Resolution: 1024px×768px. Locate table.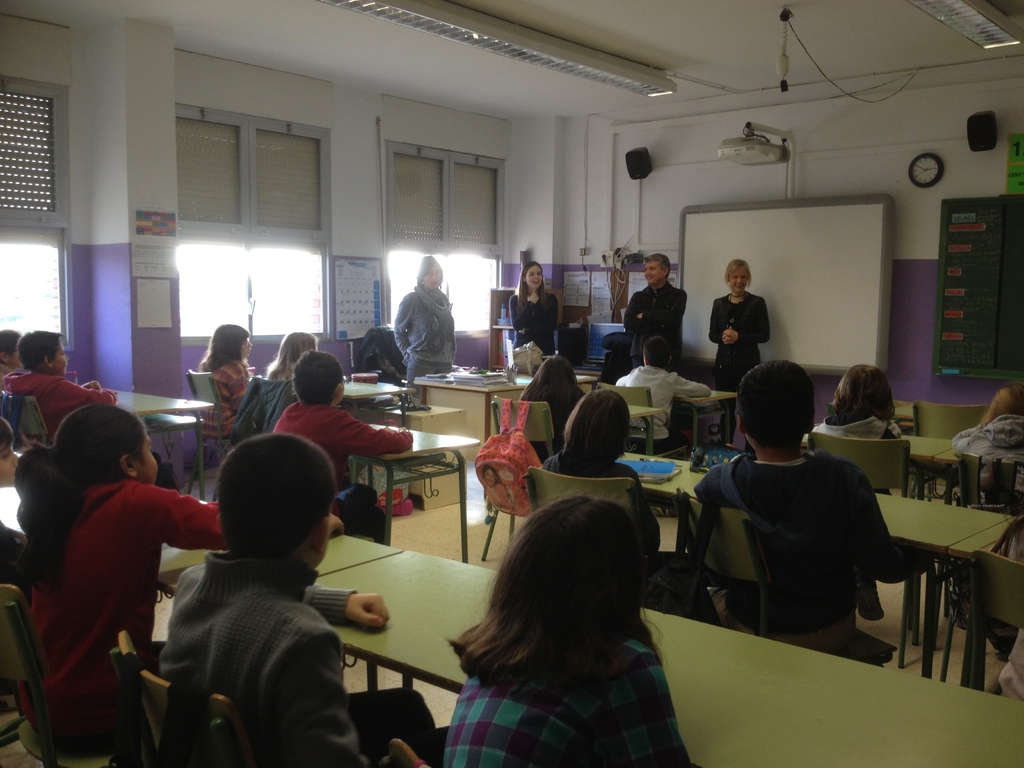
detection(413, 368, 598, 444).
